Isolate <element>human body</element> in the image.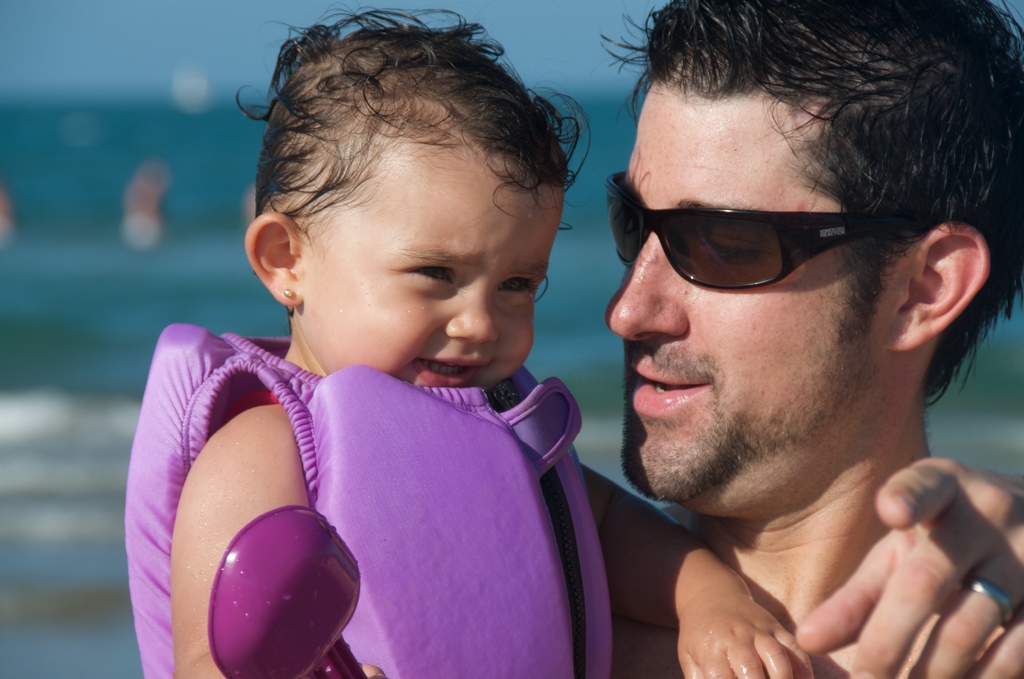
Isolated region: [left=572, top=454, right=1023, bottom=678].
